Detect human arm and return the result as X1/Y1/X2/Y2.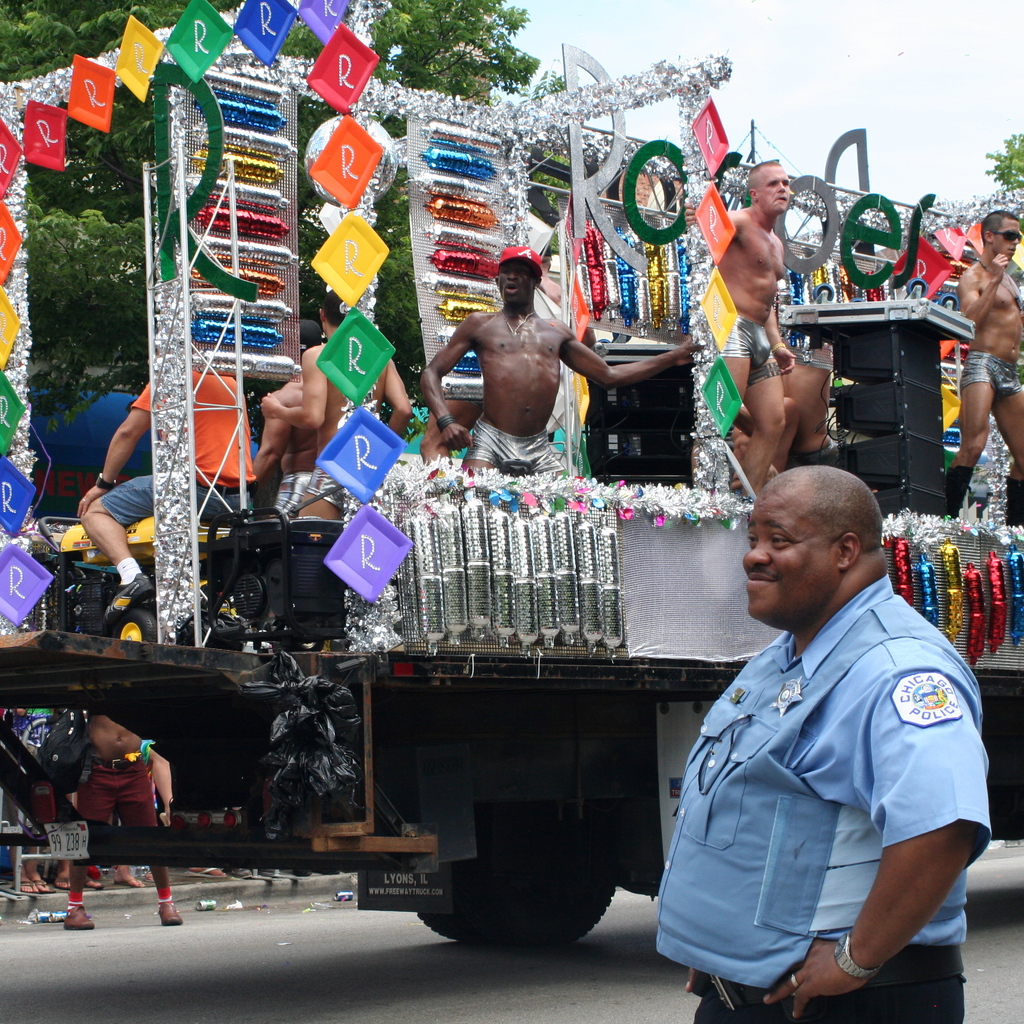
767/669/998/1023.
